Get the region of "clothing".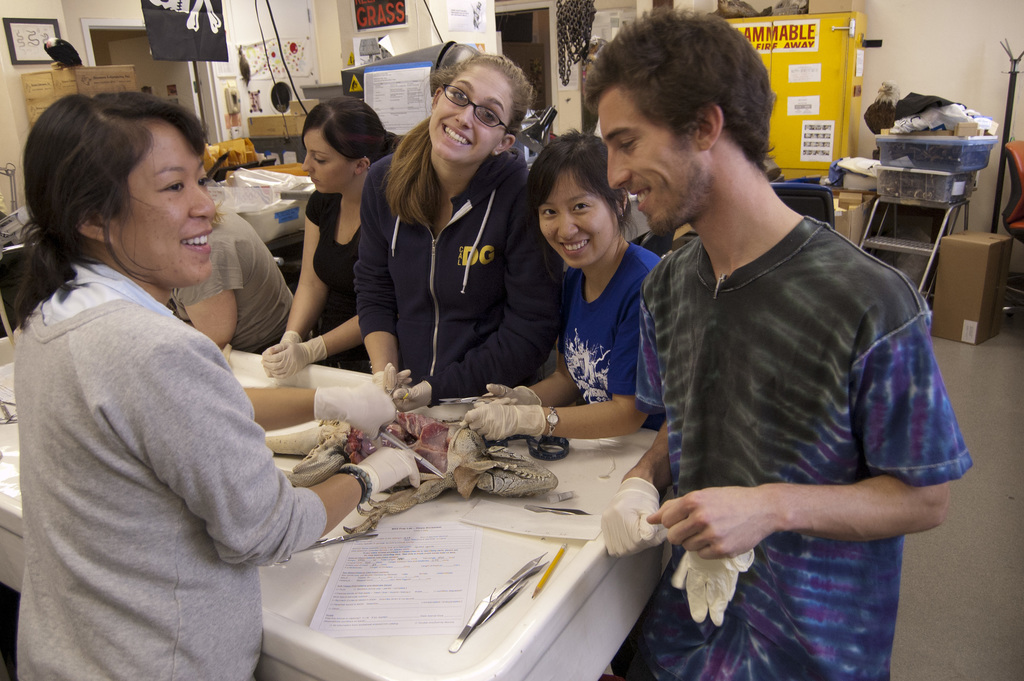
bbox(17, 173, 333, 666).
